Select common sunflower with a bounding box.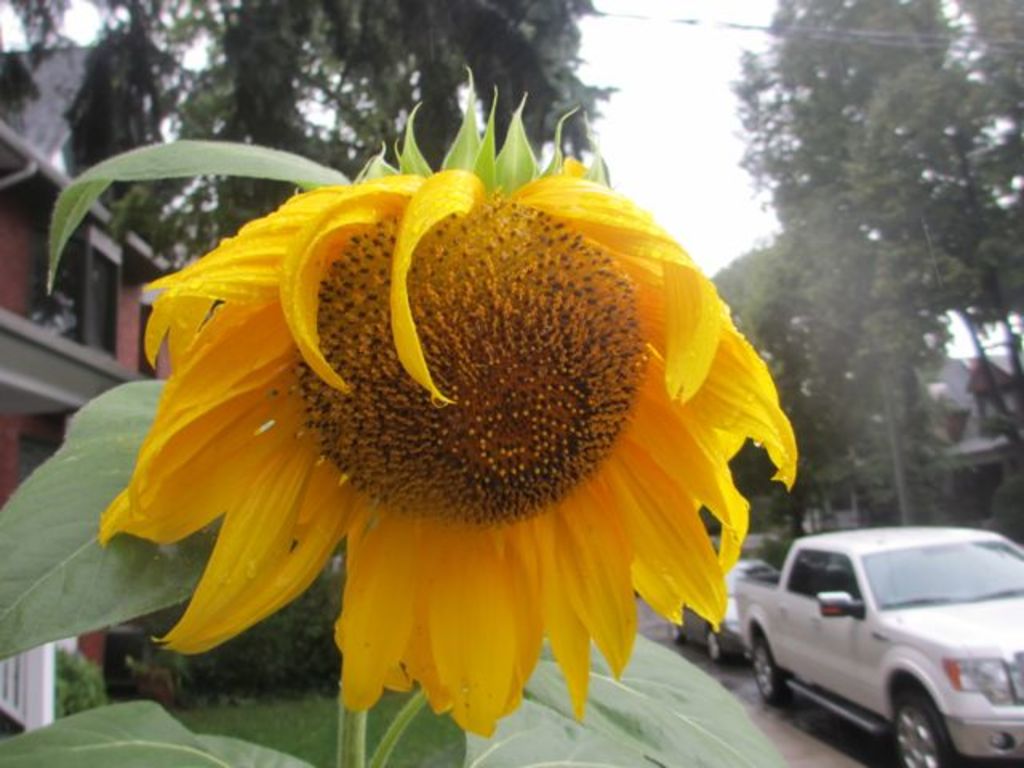
x1=109 y1=106 x2=792 y2=734.
